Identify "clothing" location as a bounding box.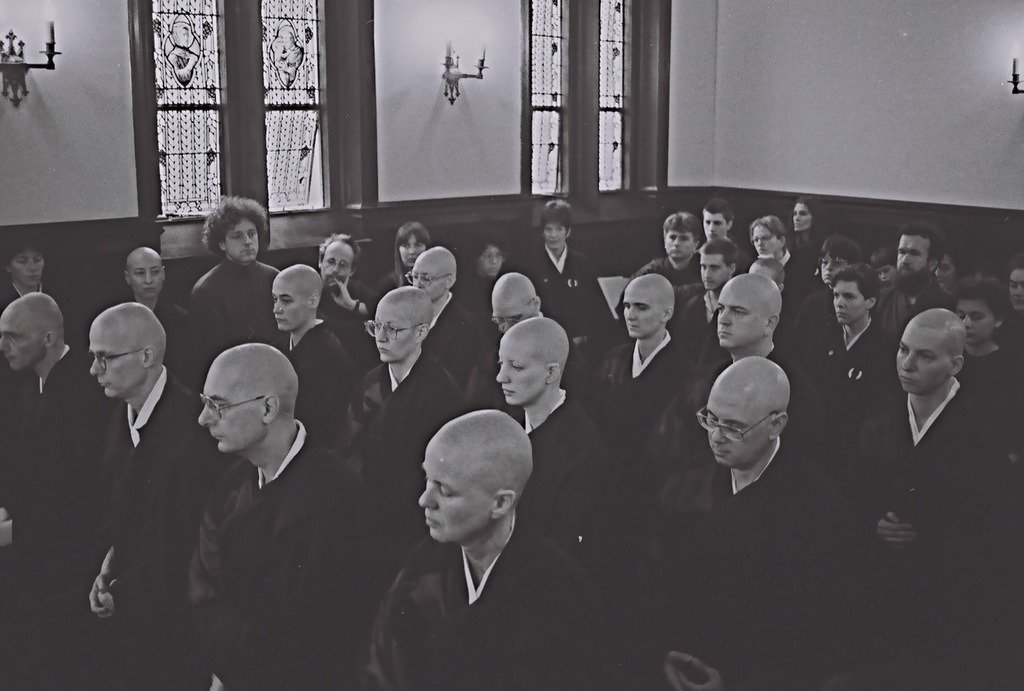
pyautogui.locateOnScreen(0, 347, 110, 690).
